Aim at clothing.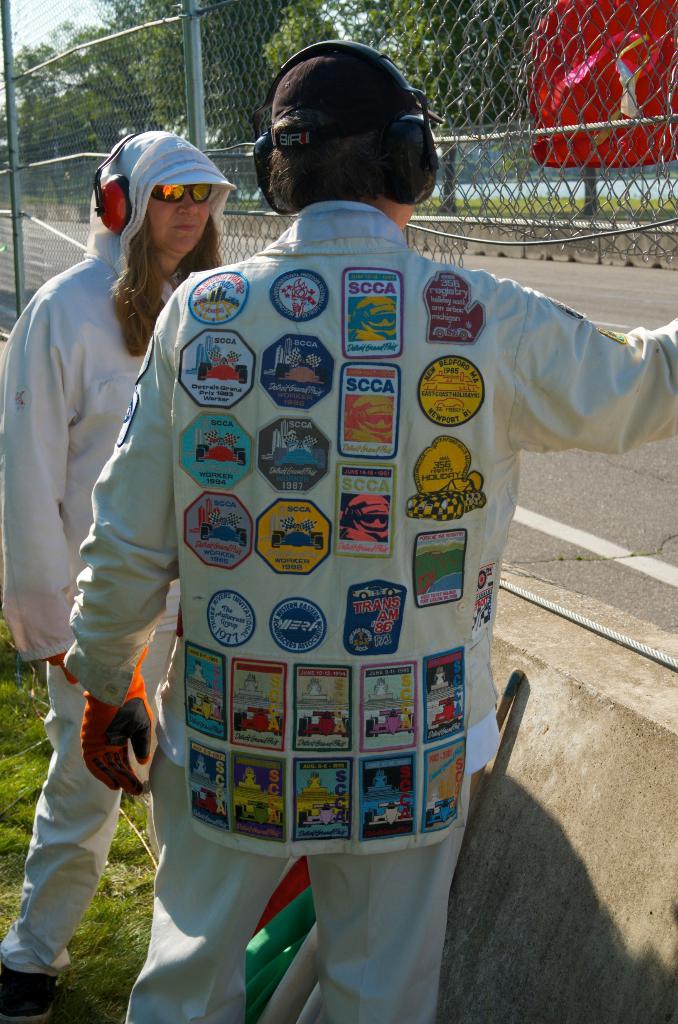
Aimed at 0 125 232 966.
